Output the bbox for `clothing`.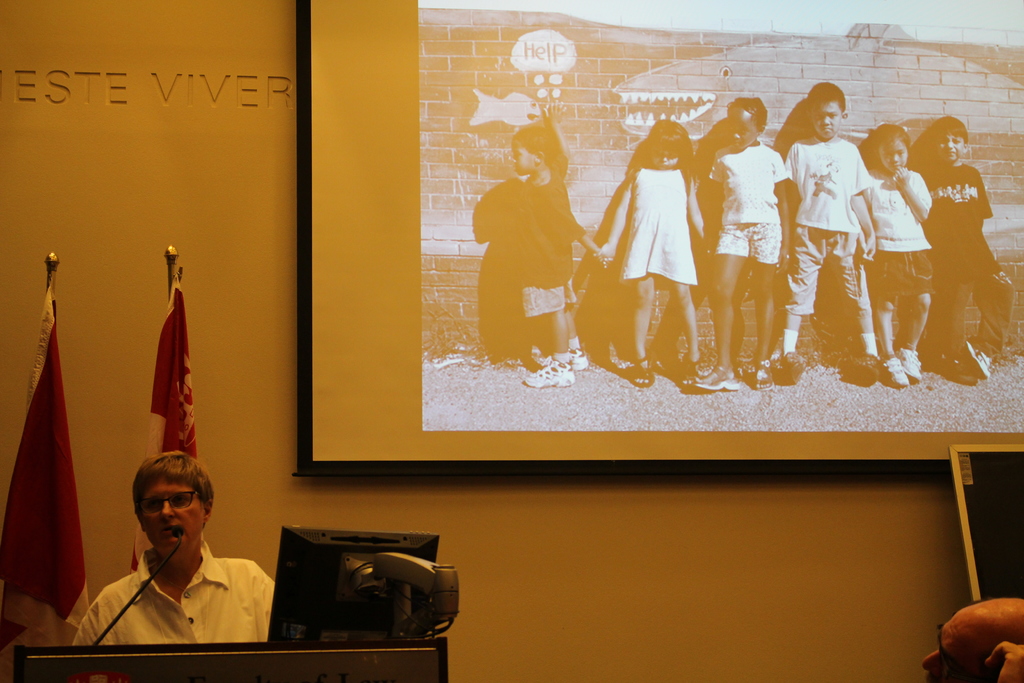
508:166:583:318.
